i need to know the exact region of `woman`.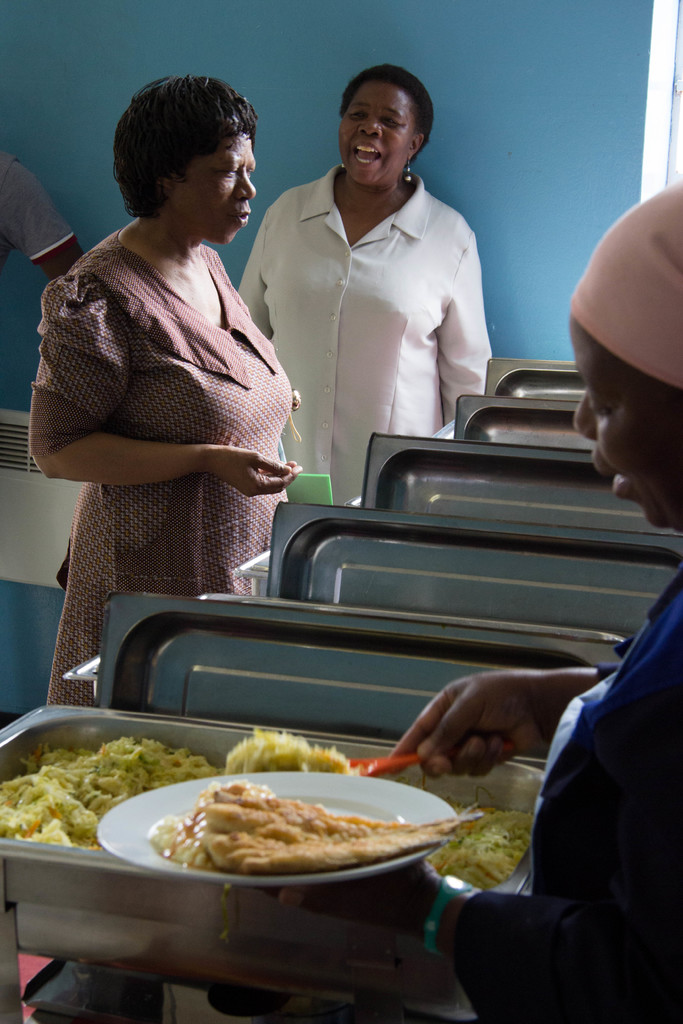
Region: [264, 175, 682, 1023].
